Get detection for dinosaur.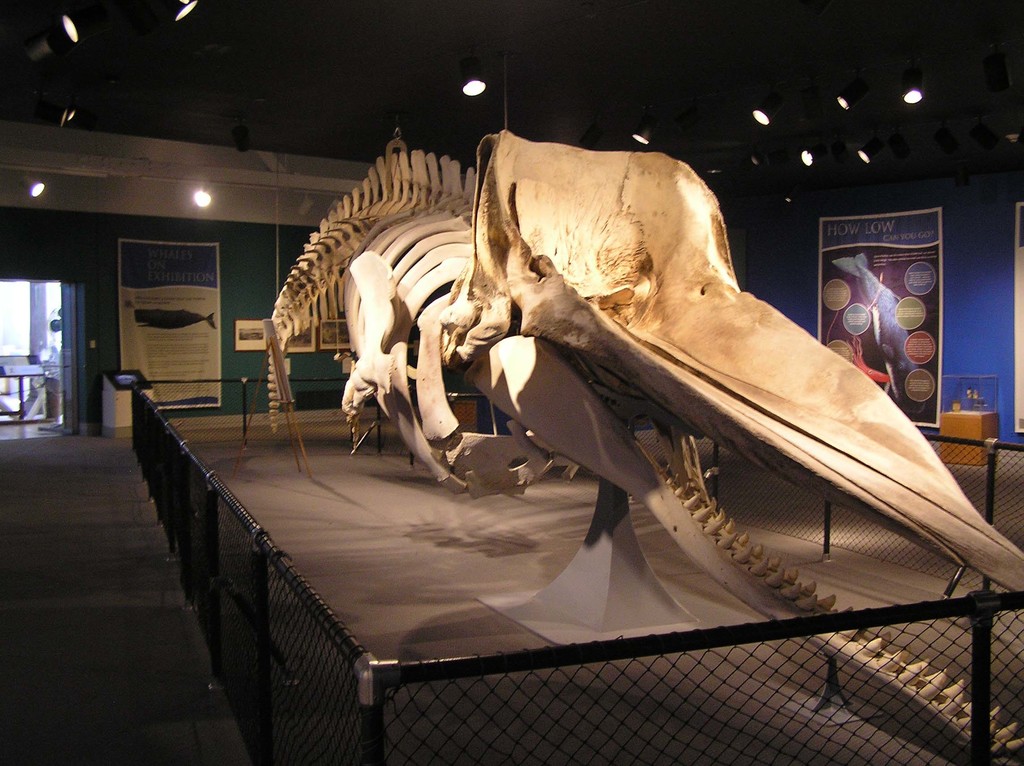
Detection: <box>263,135,1023,764</box>.
